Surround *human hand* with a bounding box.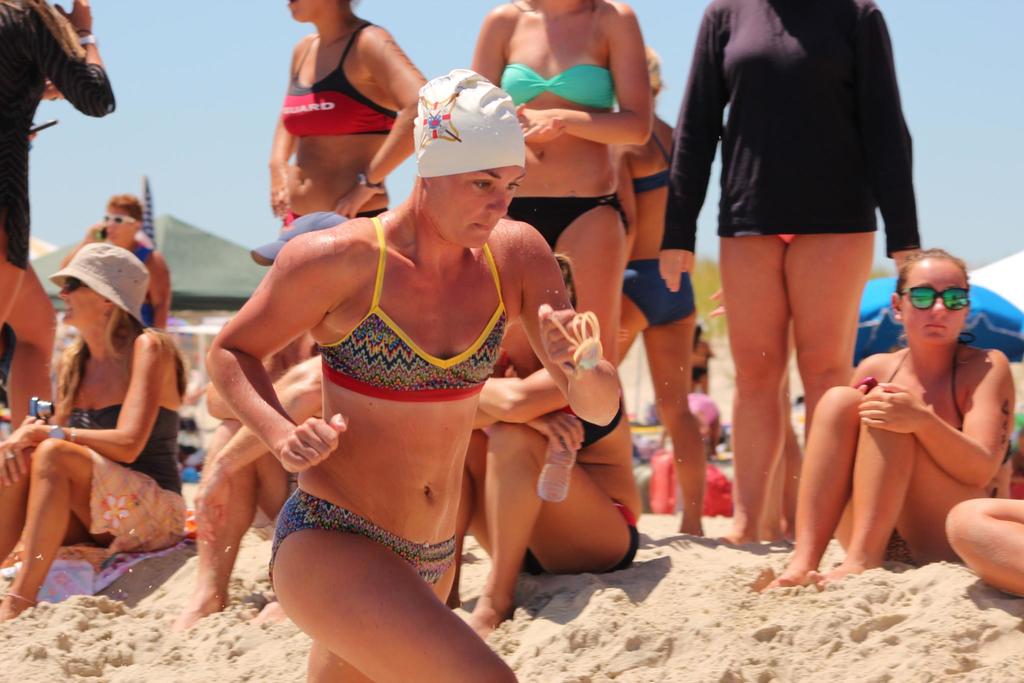
(330, 181, 388, 220).
